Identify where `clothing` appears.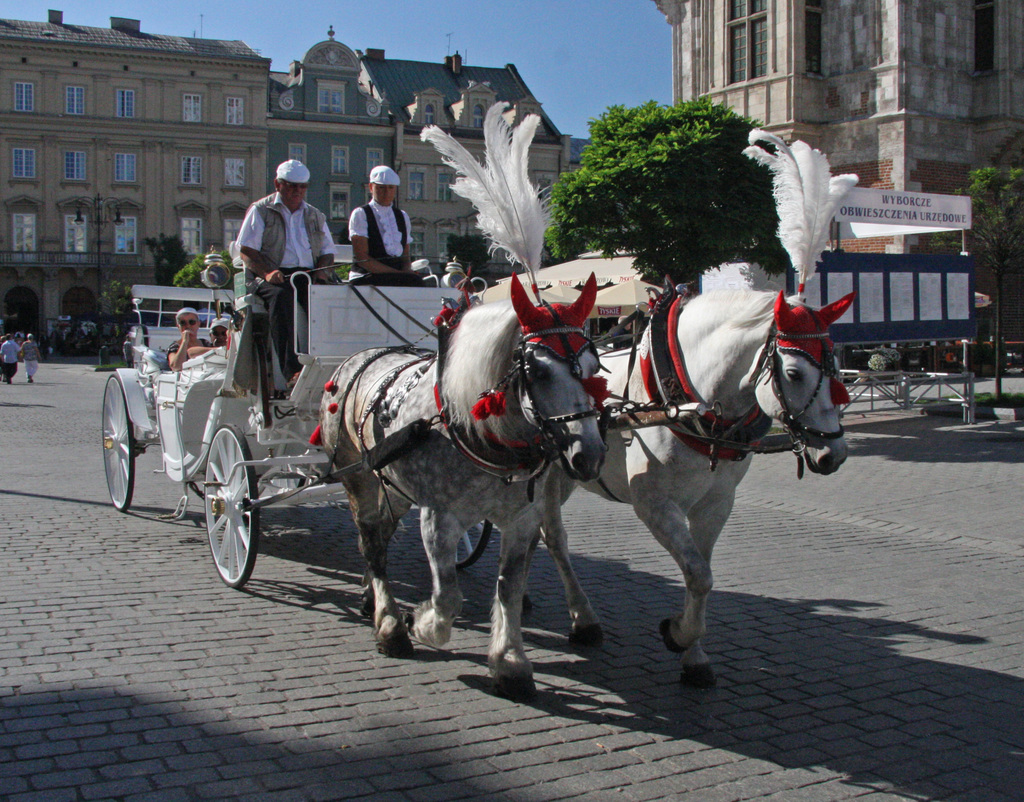
Appears at <box>351,200,416,277</box>.
